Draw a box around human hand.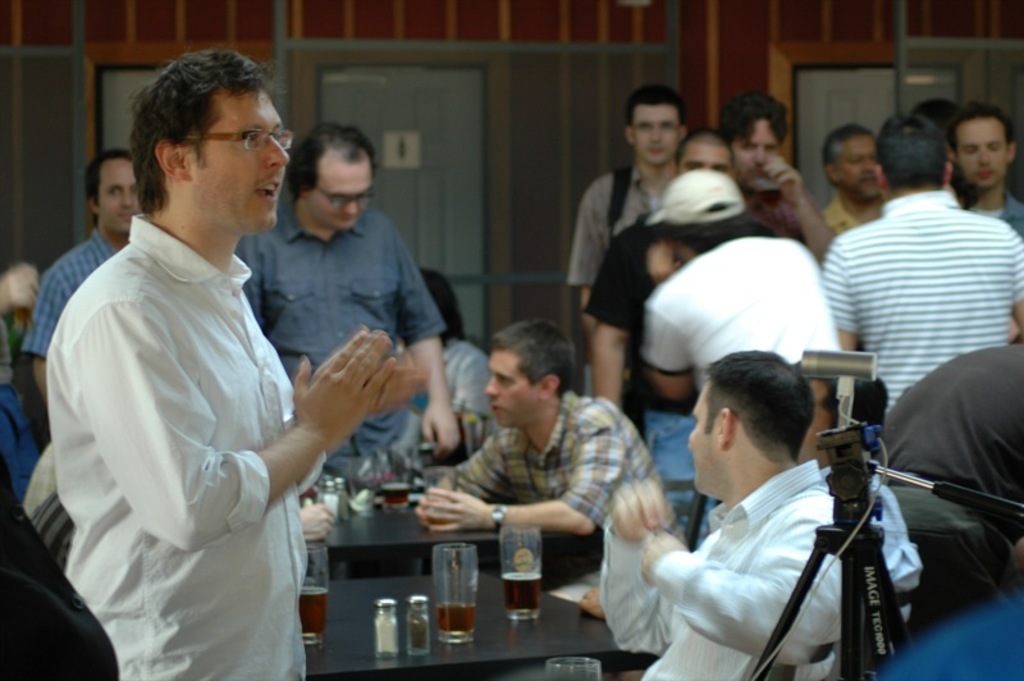
640:530:687:586.
